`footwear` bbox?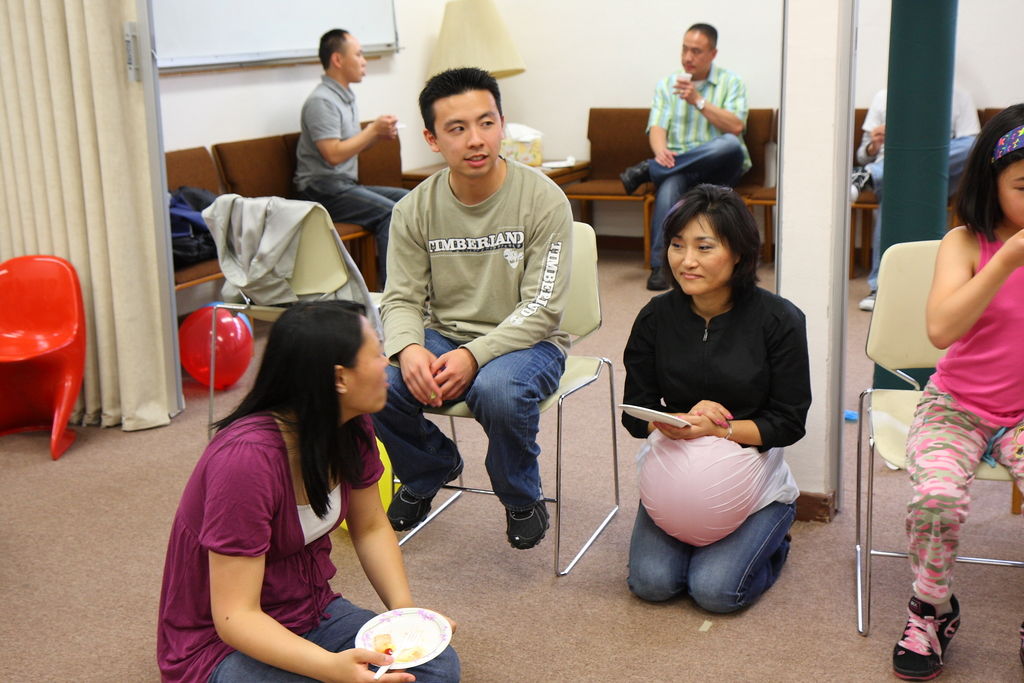
{"x1": 380, "y1": 454, "x2": 470, "y2": 531}
